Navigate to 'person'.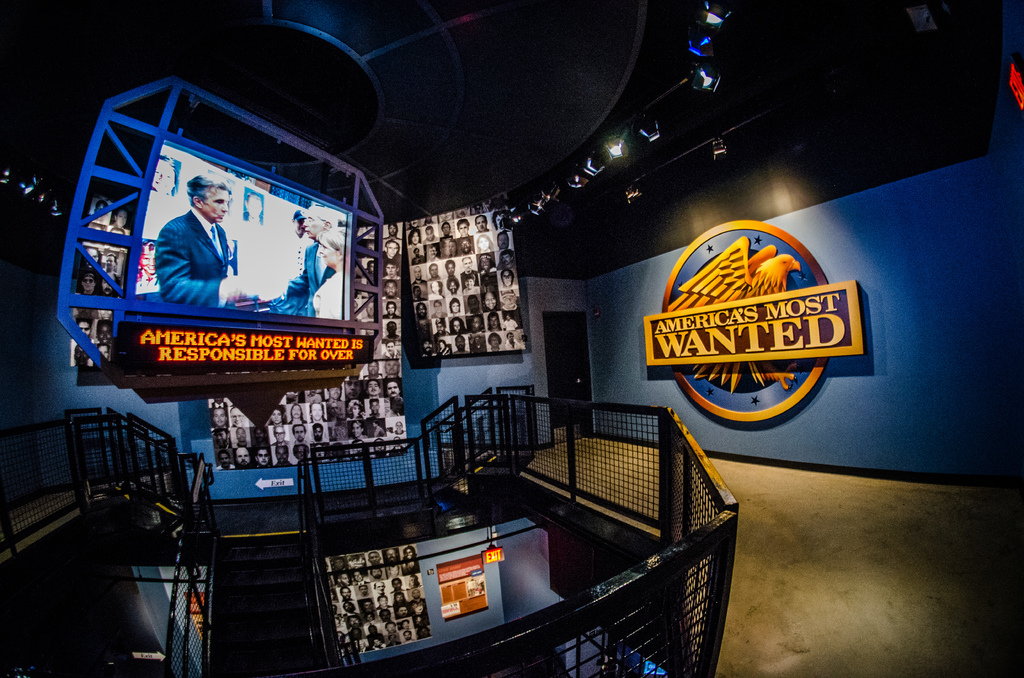
Navigation target: BBox(386, 300, 399, 320).
